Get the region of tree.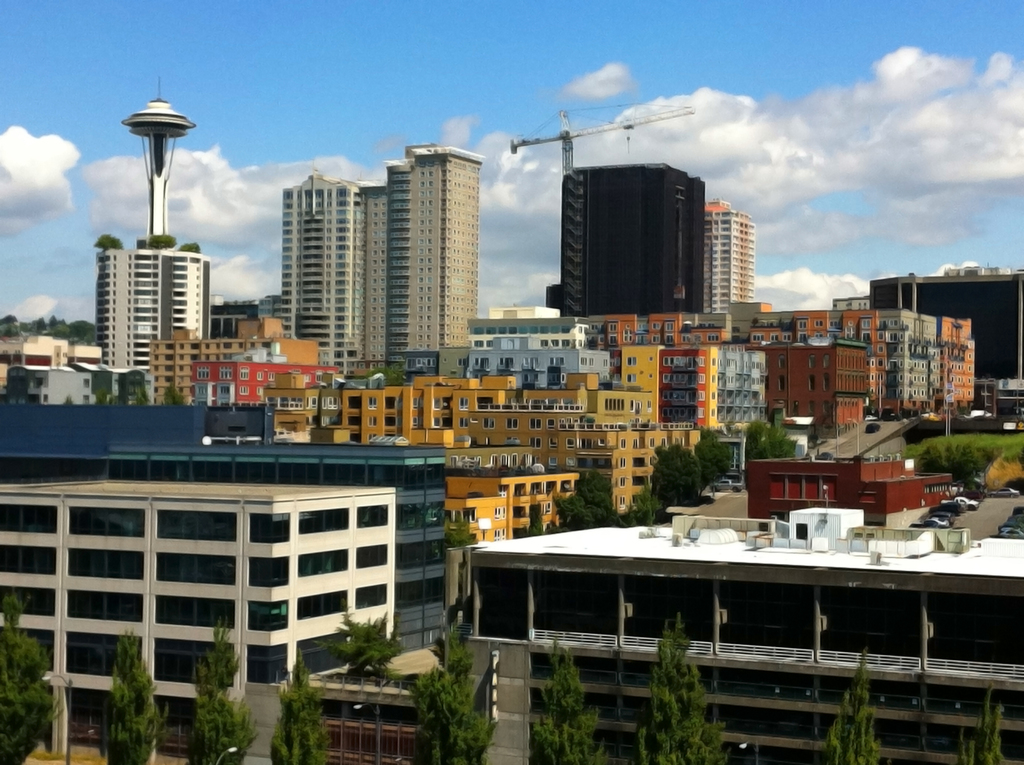
BBox(646, 440, 697, 508).
